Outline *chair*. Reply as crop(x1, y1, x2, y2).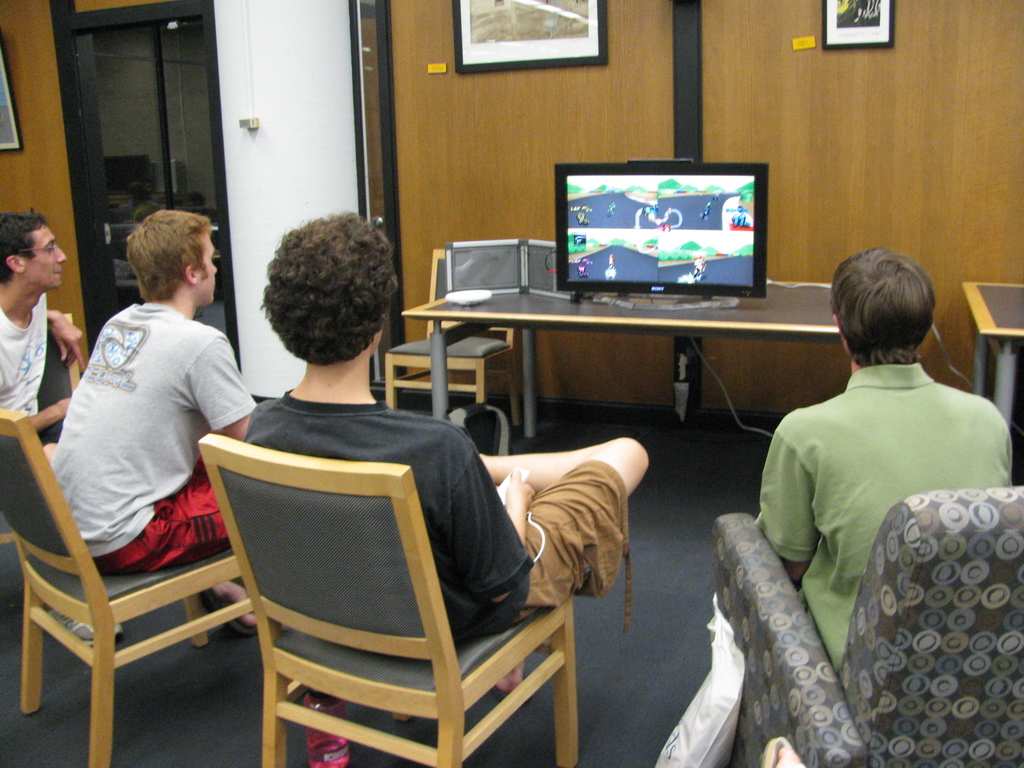
crop(0, 315, 82, 545).
